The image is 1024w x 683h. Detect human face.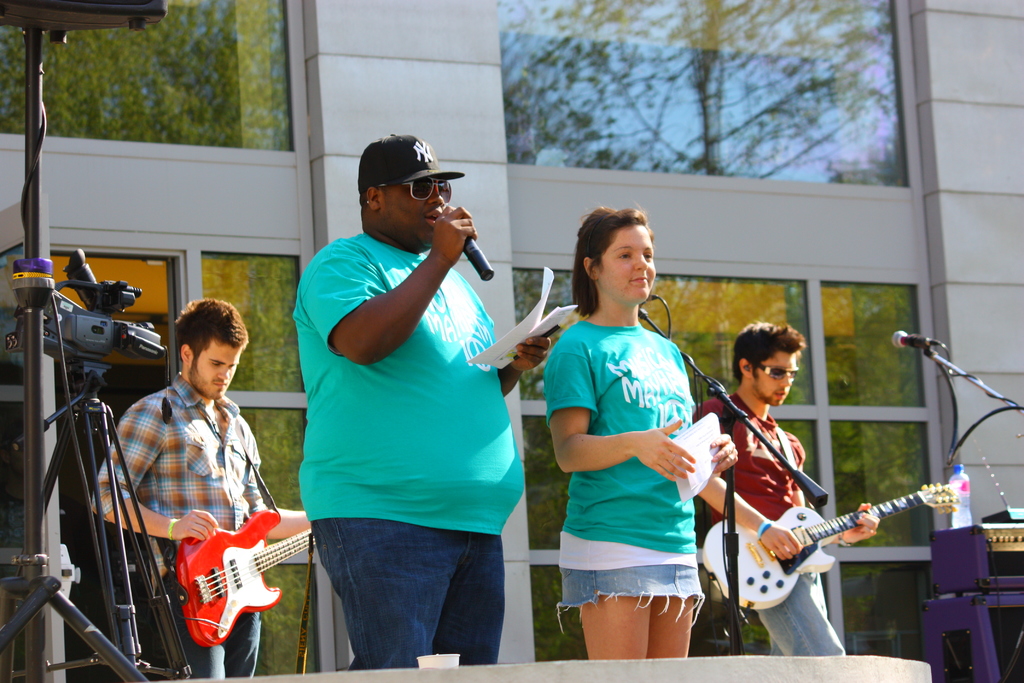
Detection: rect(192, 340, 244, 400).
